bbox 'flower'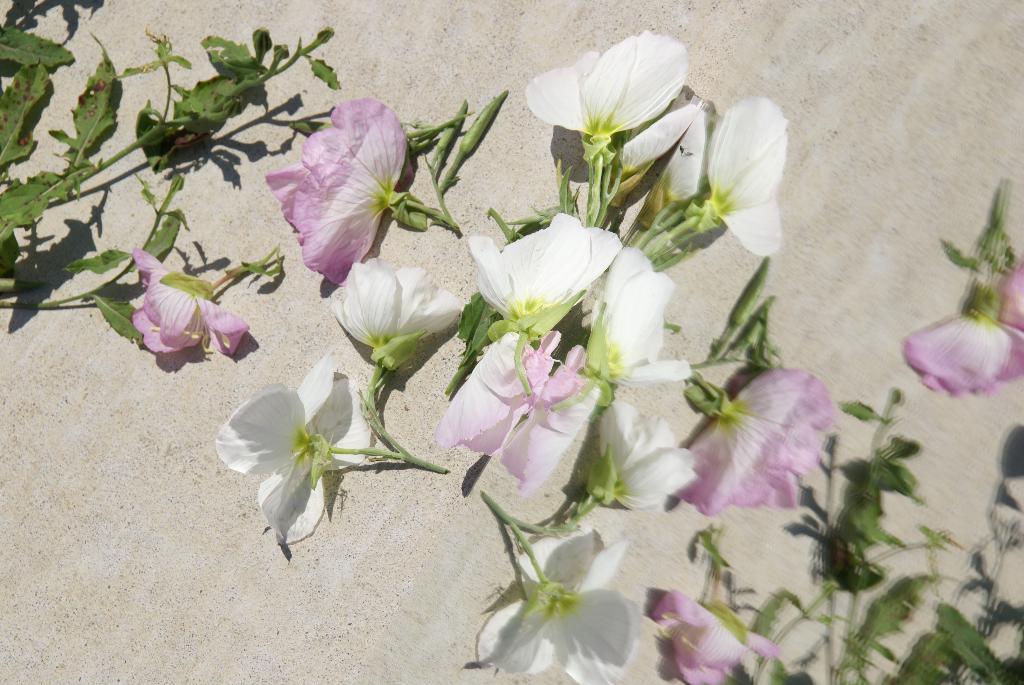
(588, 246, 694, 383)
